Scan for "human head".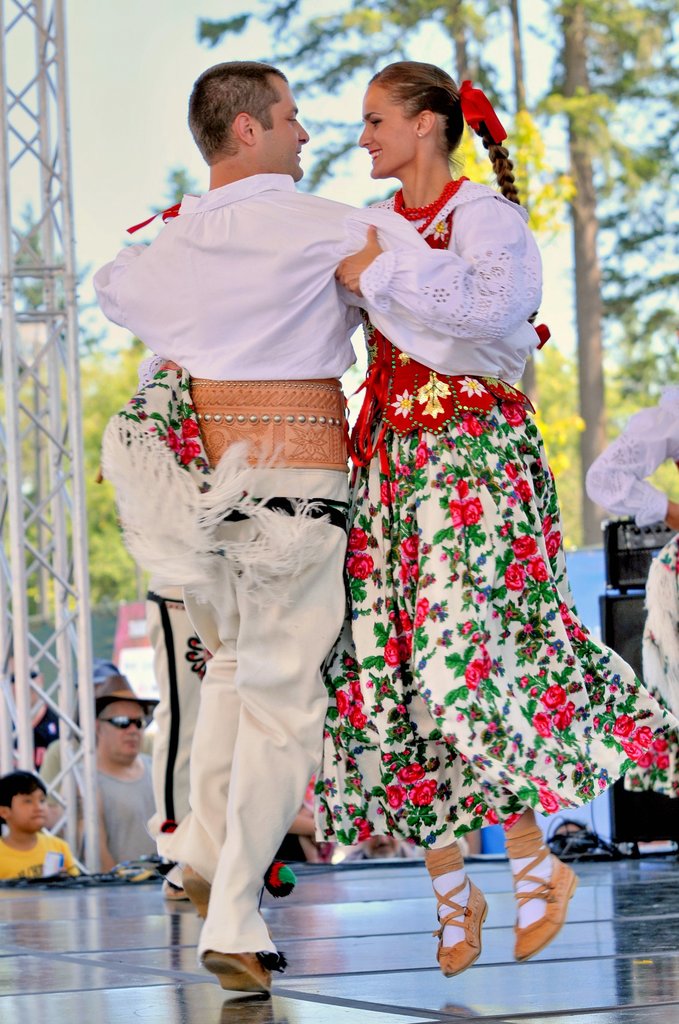
Scan result: 0,653,47,715.
